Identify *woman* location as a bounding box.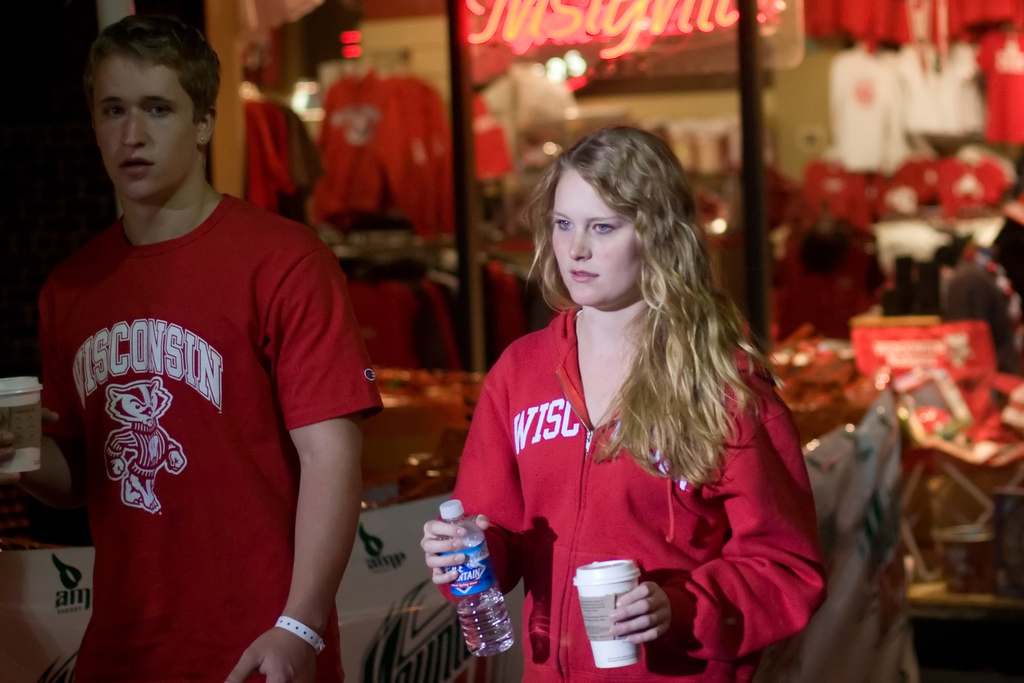
429/115/839/682.
